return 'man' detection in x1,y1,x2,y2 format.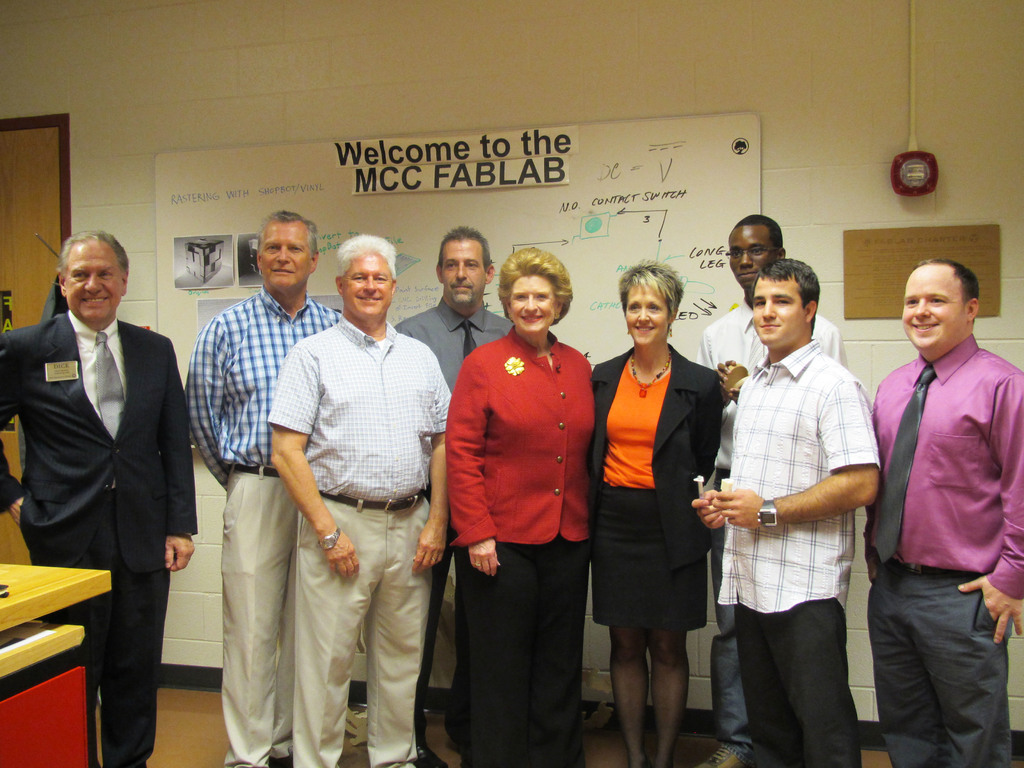
689,254,884,767.
